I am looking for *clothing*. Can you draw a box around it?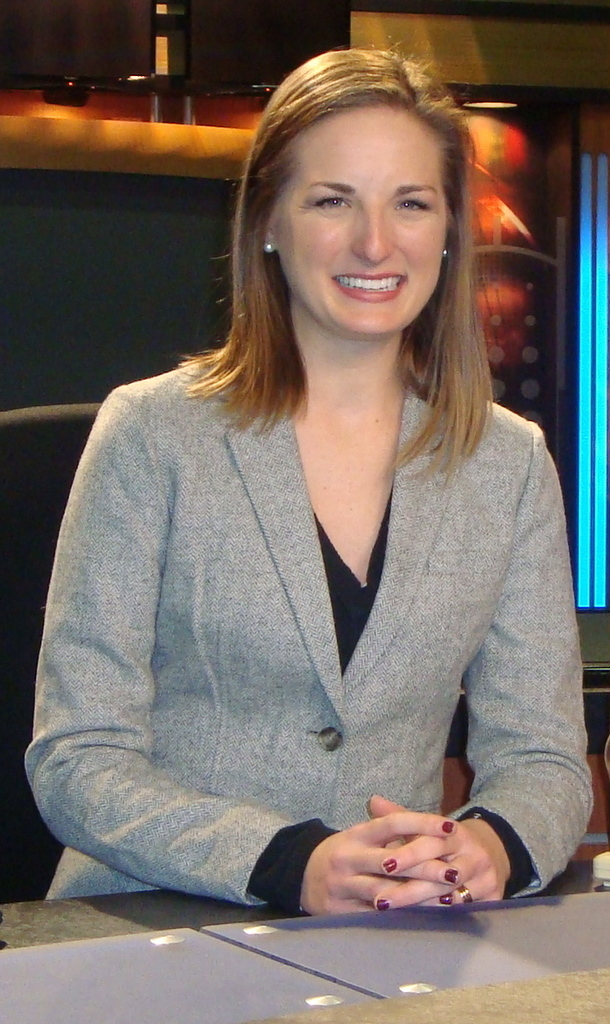
Sure, the bounding box is <region>38, 311, 593, 923</region>.
